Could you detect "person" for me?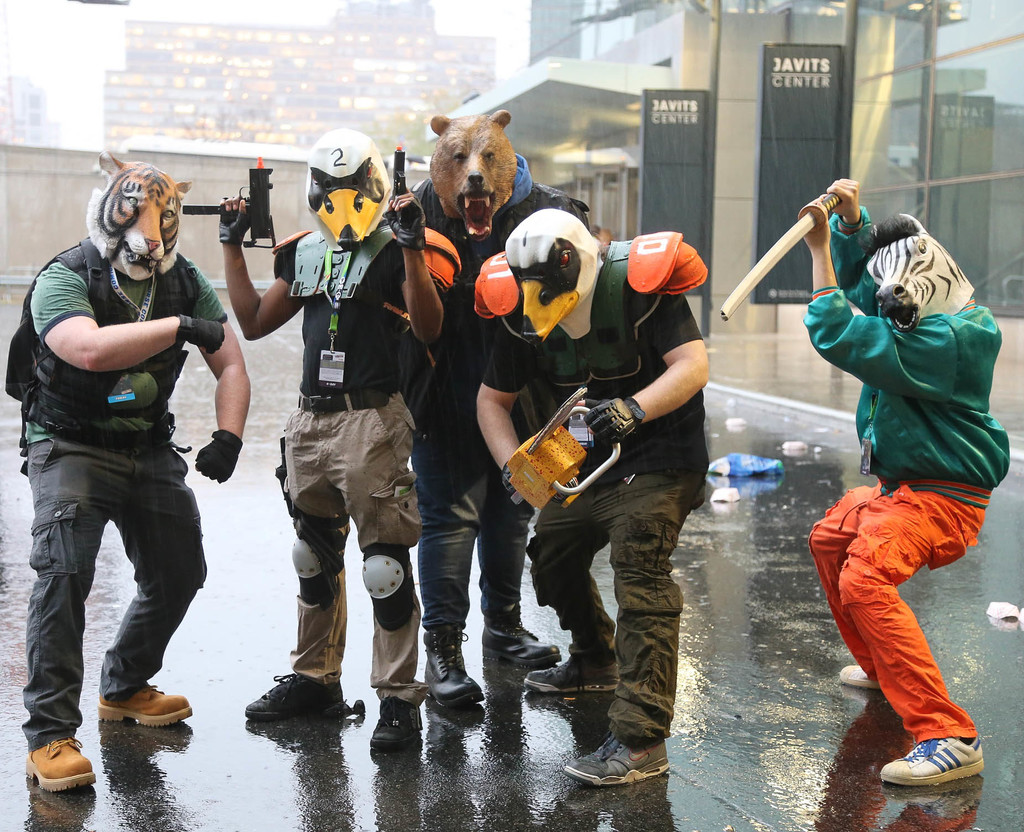
Detection result: 474, 212, 704, 788.
